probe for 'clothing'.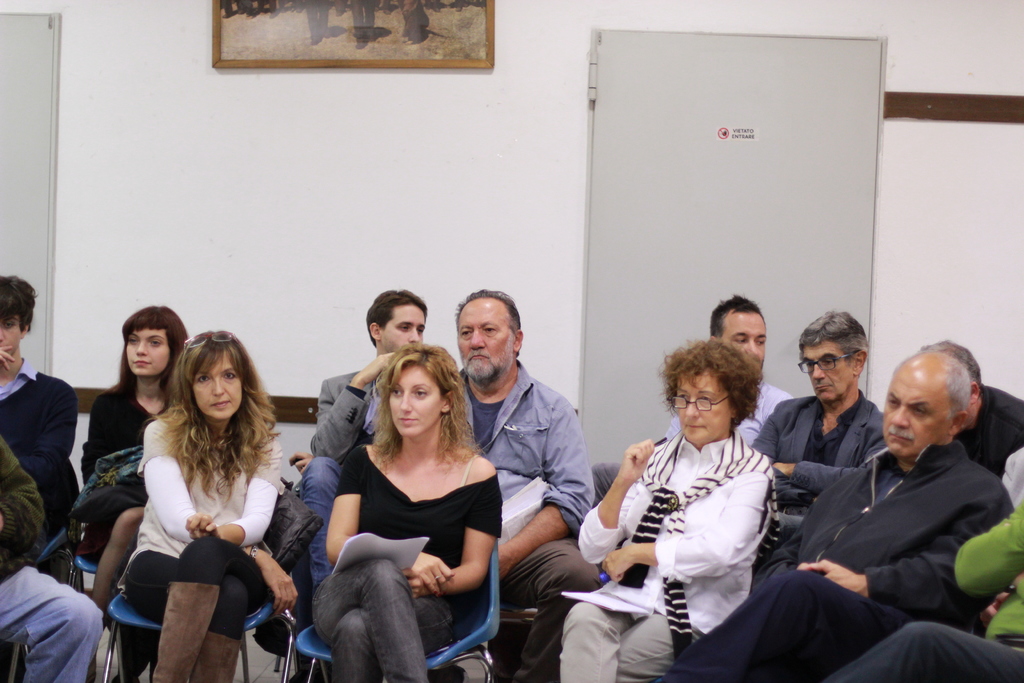
Probe result: detection(377, 0, 390, 8).
